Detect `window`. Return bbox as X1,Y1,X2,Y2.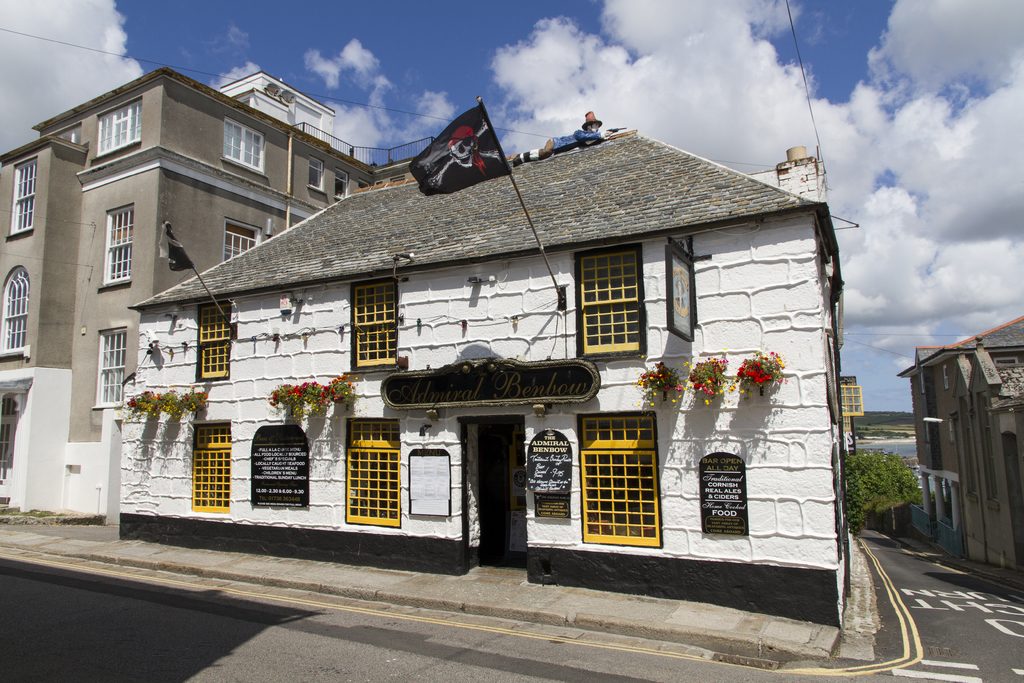
104,206,131,276.
